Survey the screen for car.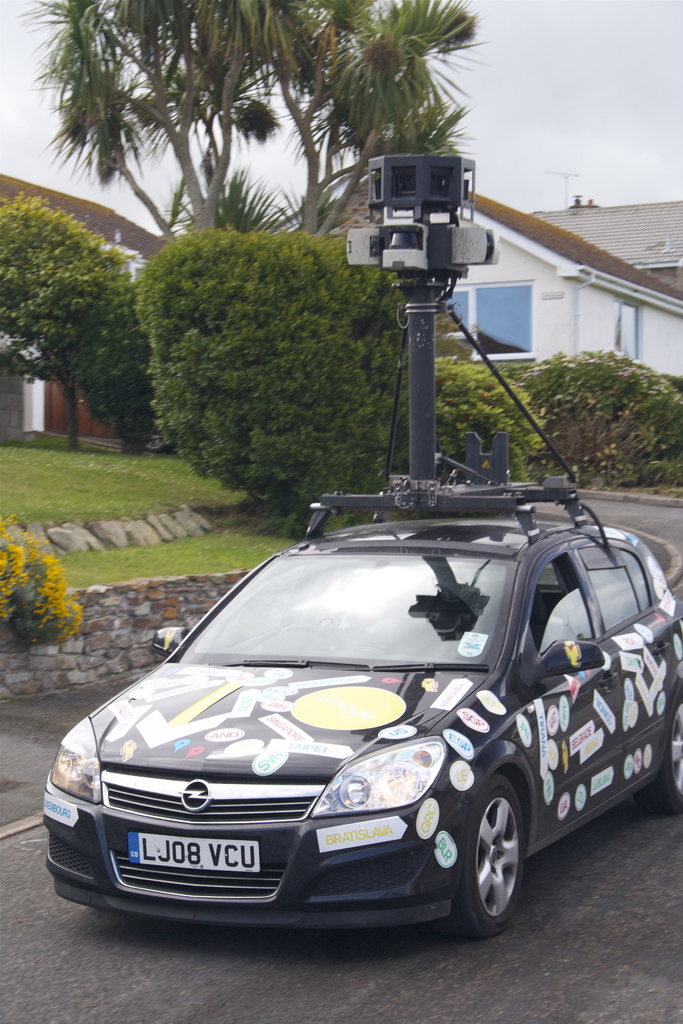
Survey found: [left=49, top=157, right=682, bottom=941].
